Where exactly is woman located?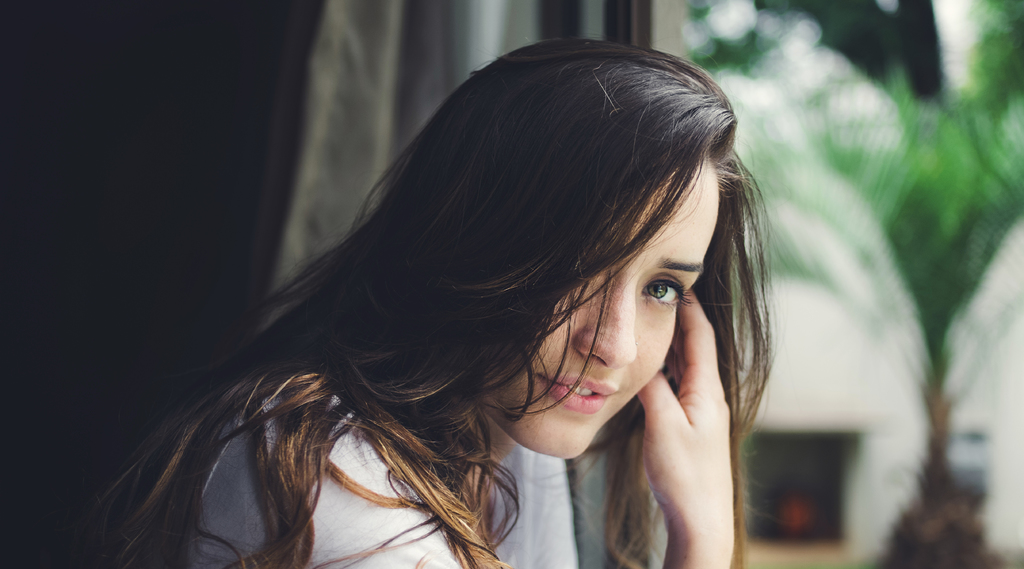
Its bounding box is Rect(70, 34, 758, 568).
